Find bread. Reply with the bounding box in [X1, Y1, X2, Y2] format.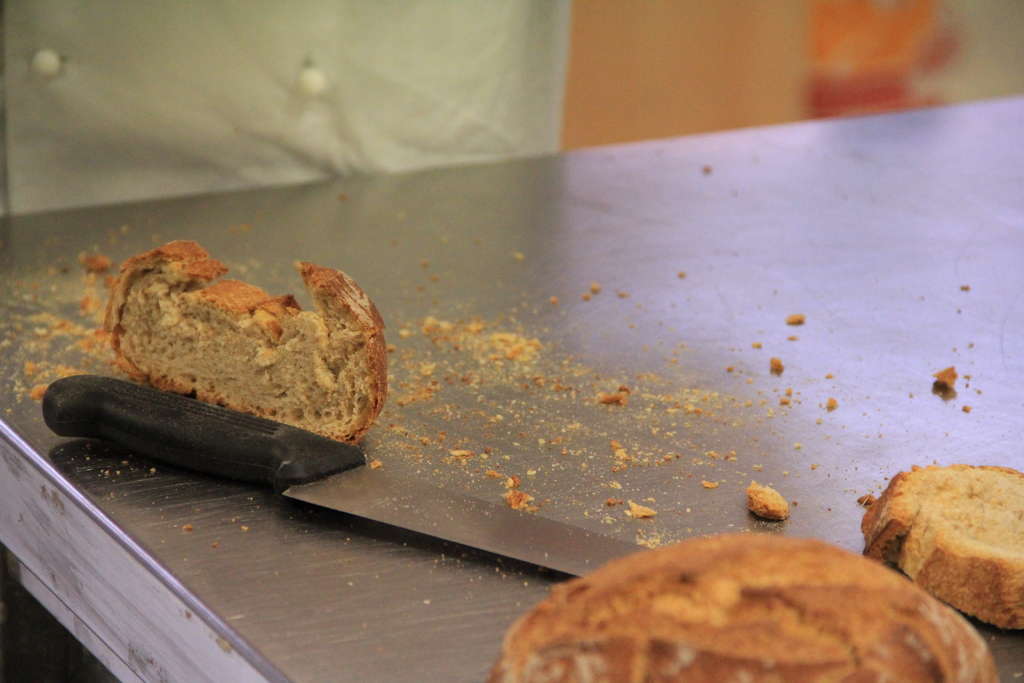
[487, 531, 1004, 682].
